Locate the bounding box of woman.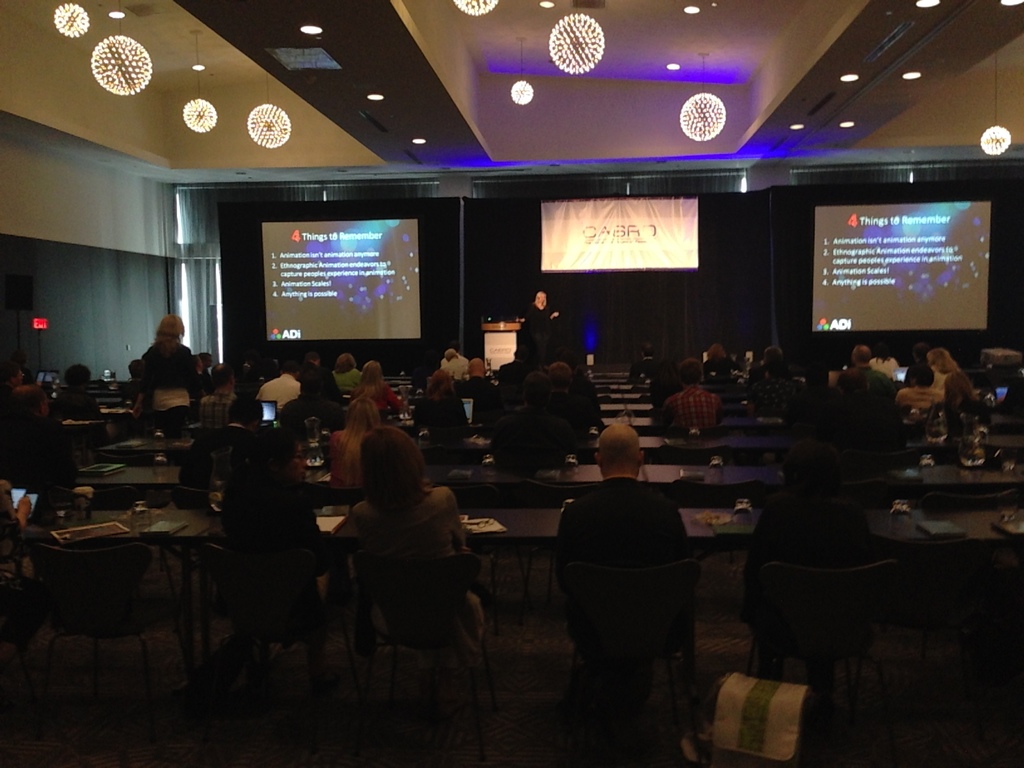
Bounding box: 140 314 198 392.
